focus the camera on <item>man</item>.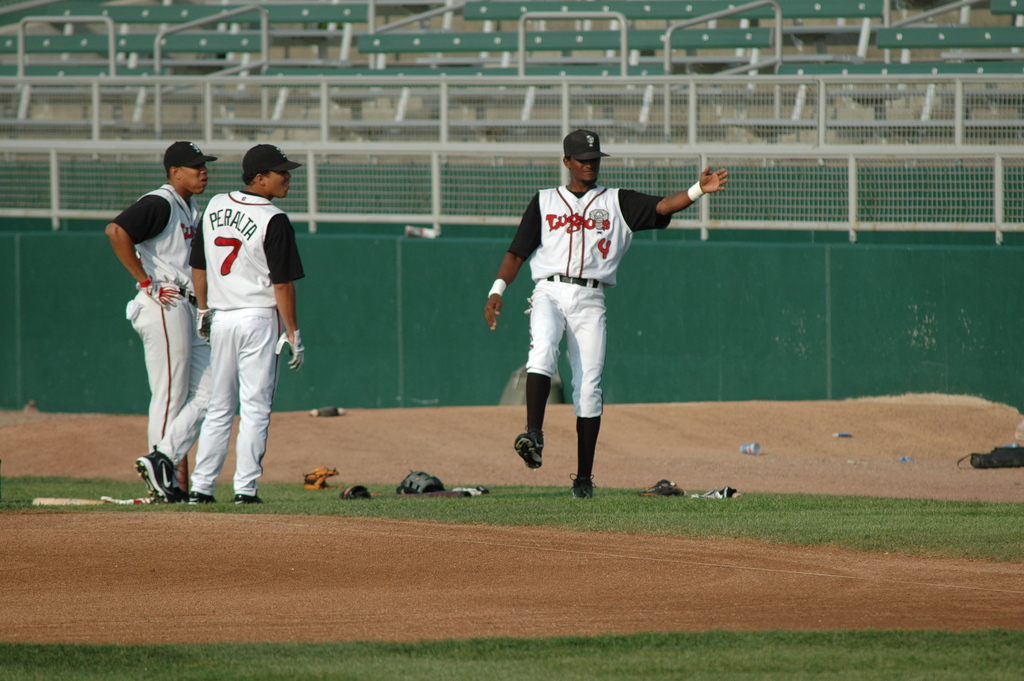
Focus region: [484,131,696,488].
